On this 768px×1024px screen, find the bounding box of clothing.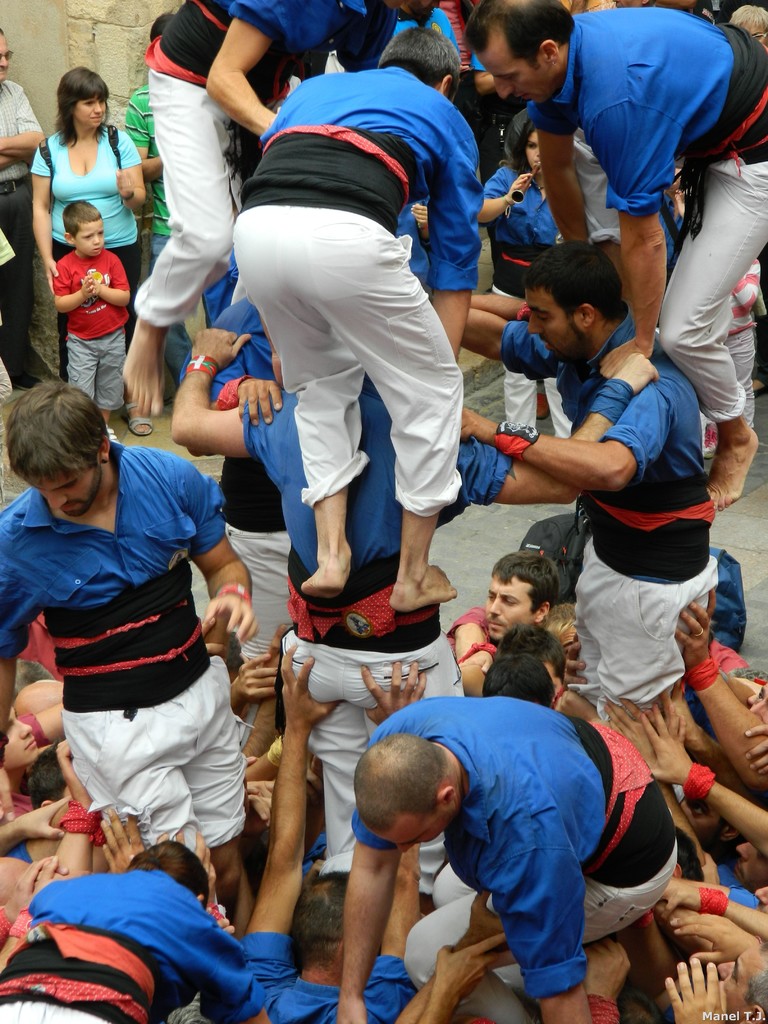
Bounding box: left=0, top=78, right=38, bottom=369.
